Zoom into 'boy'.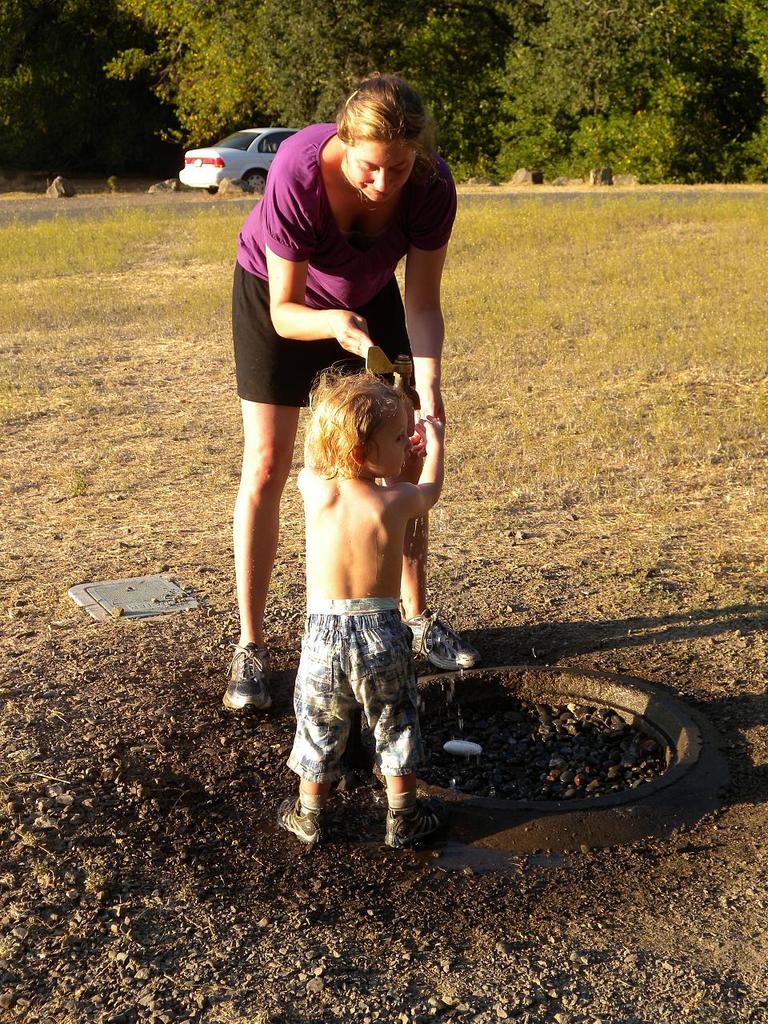
Zoom target: region(253, 301, 474, 866).
